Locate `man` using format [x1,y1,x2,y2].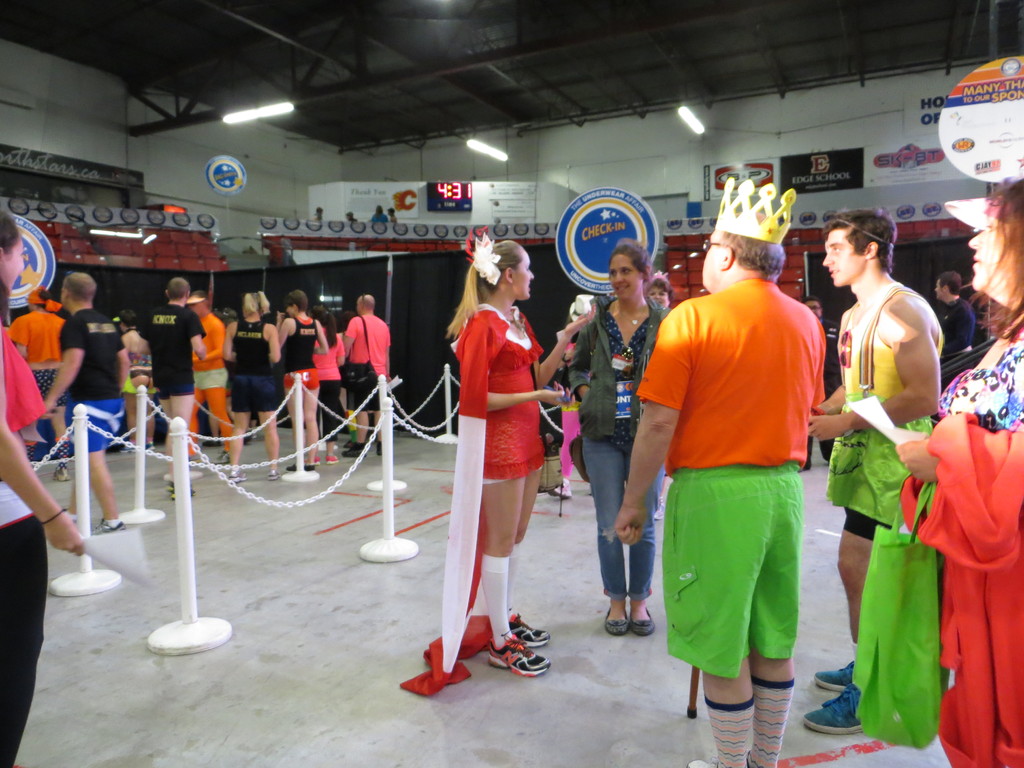
[934,274,985,369].
